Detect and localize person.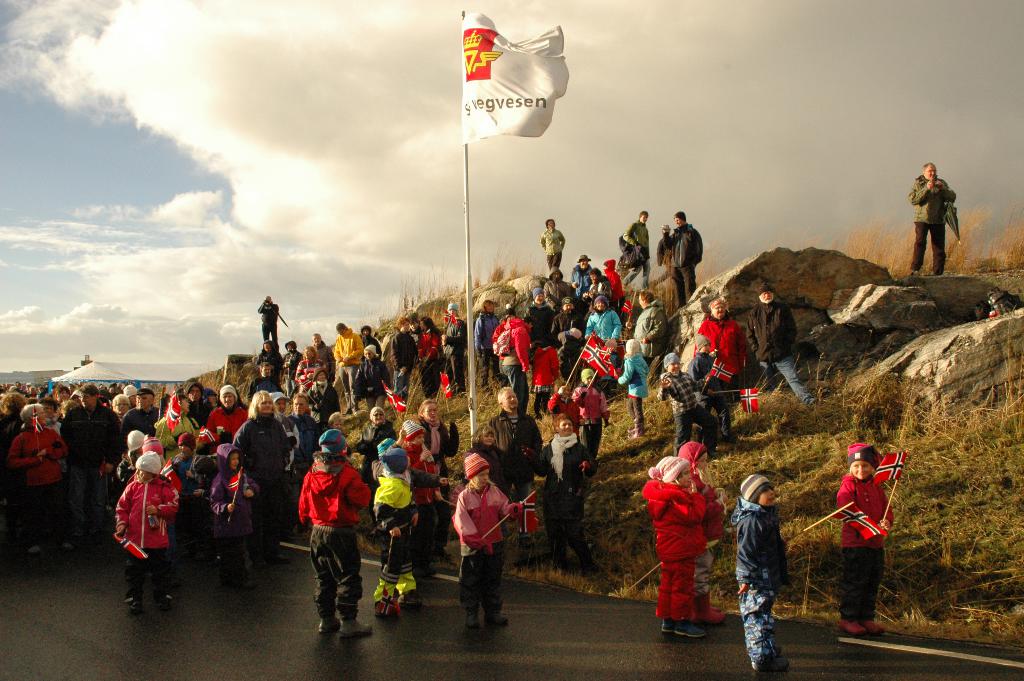
Localized at 694:314:749:401.
